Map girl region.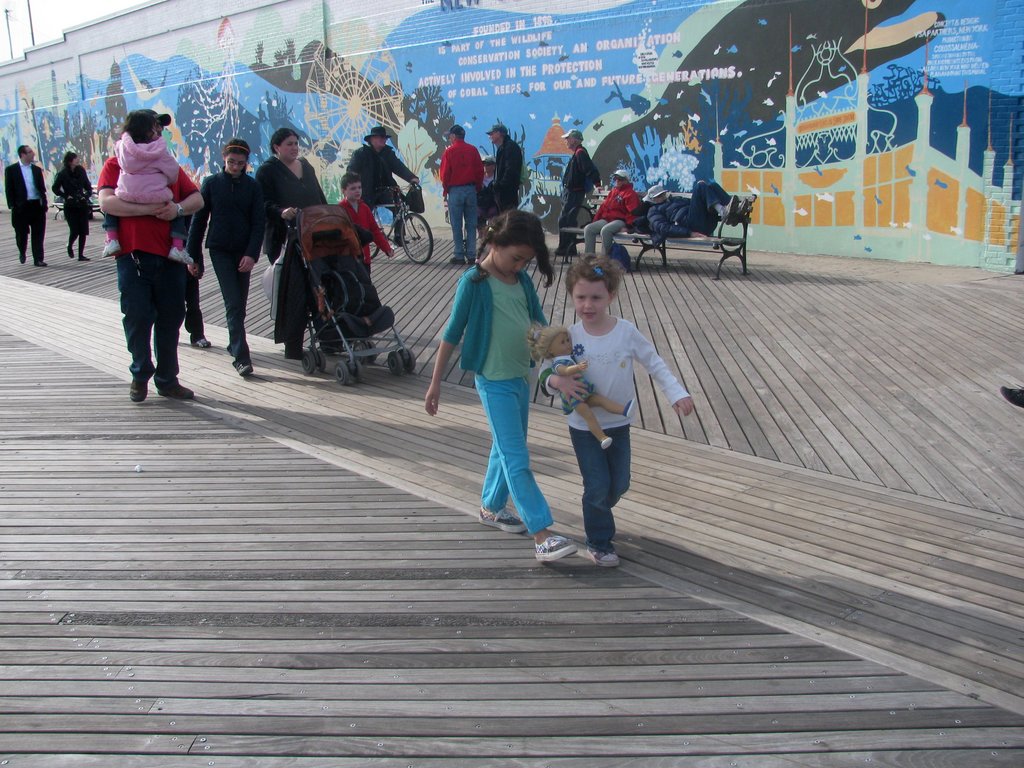
Mapped to bbox=[526, 323, 634, 448].
